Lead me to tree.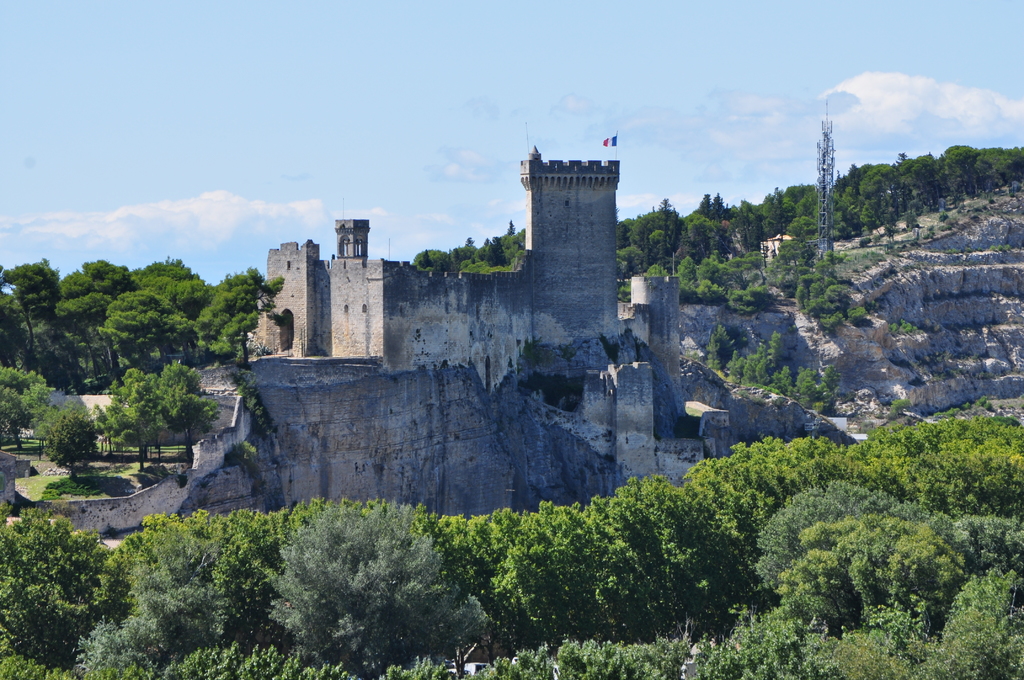
Lead to crop(613, 283, 630, 302).
